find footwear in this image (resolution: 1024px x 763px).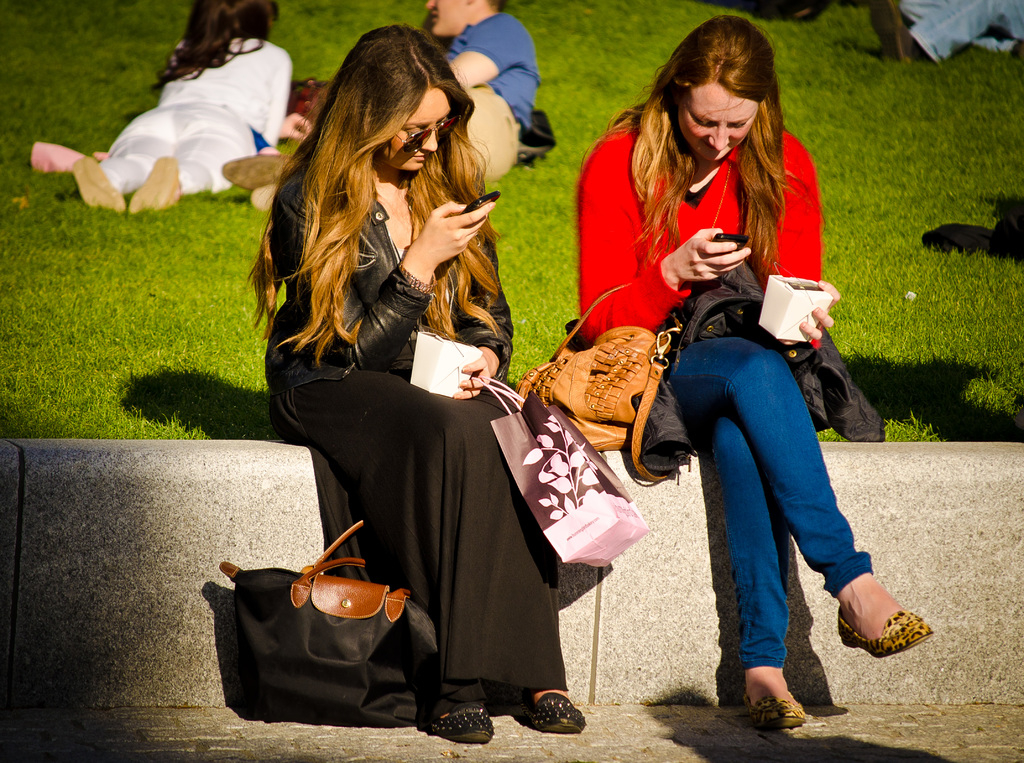
select_region(70, 152, 124, 214).
